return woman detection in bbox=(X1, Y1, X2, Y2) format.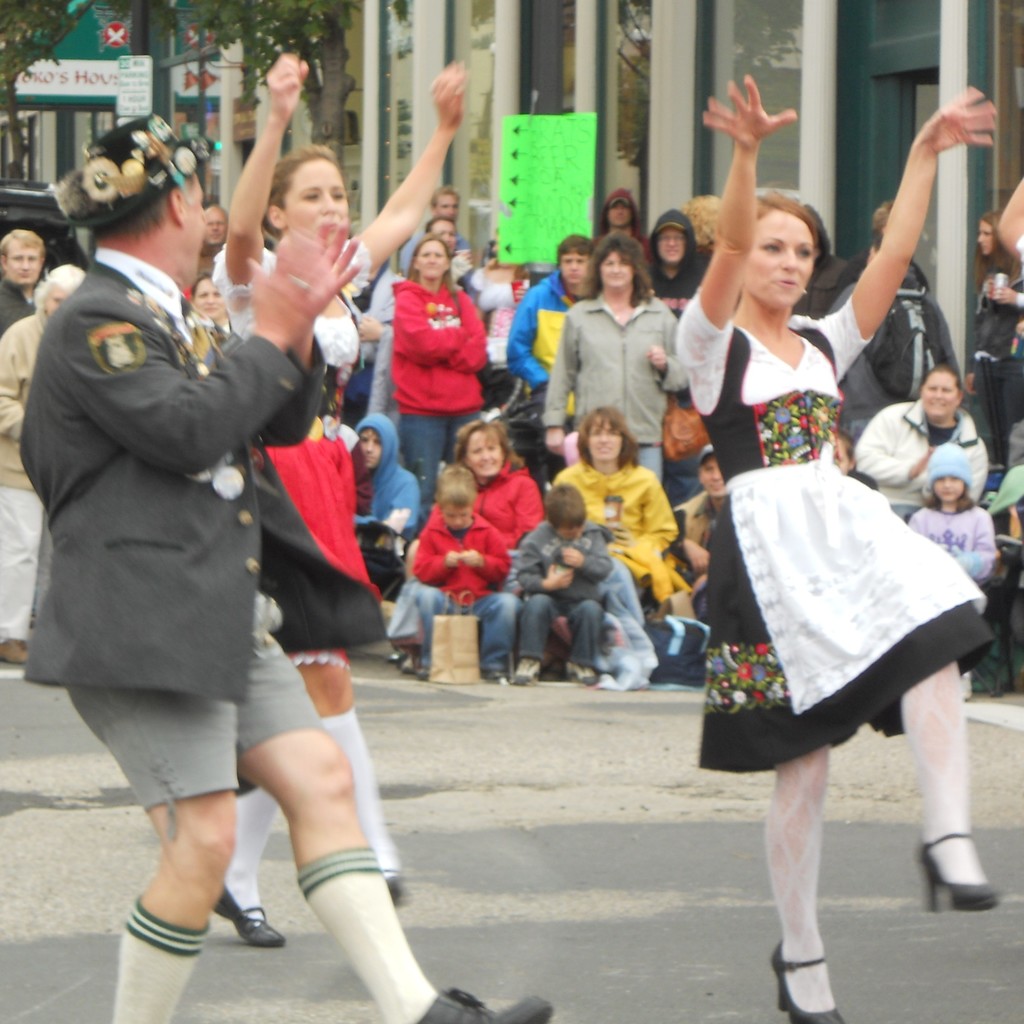
bbox=(545, 235, 697, 488).
